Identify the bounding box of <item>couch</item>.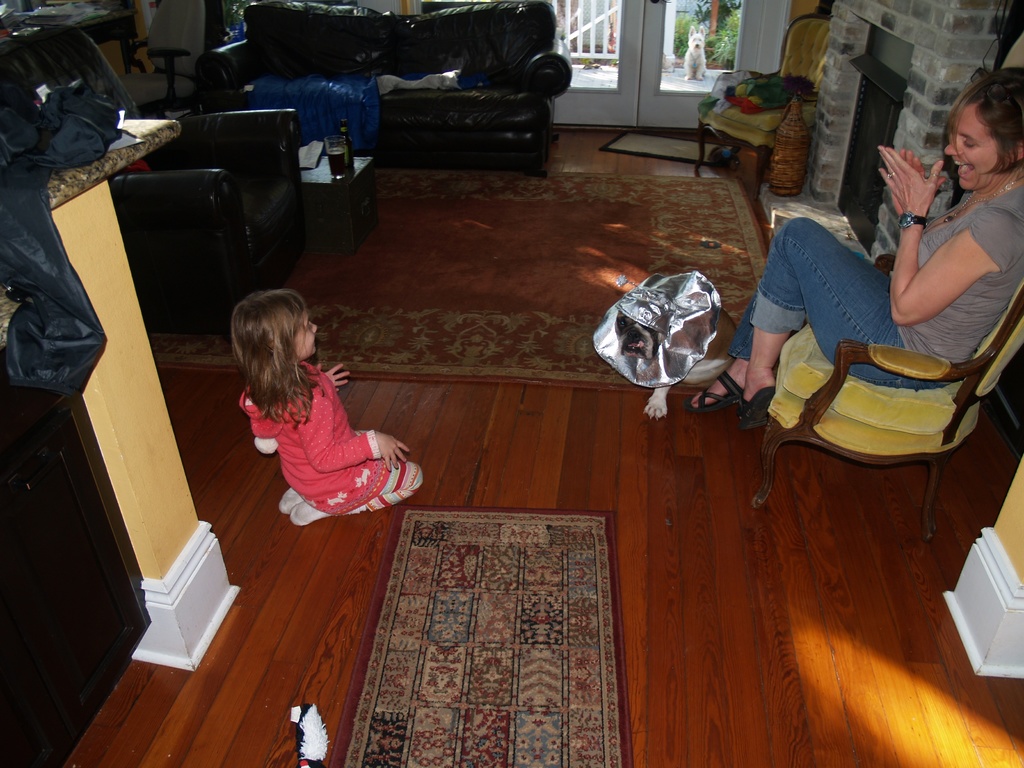
189 19 582 162.
